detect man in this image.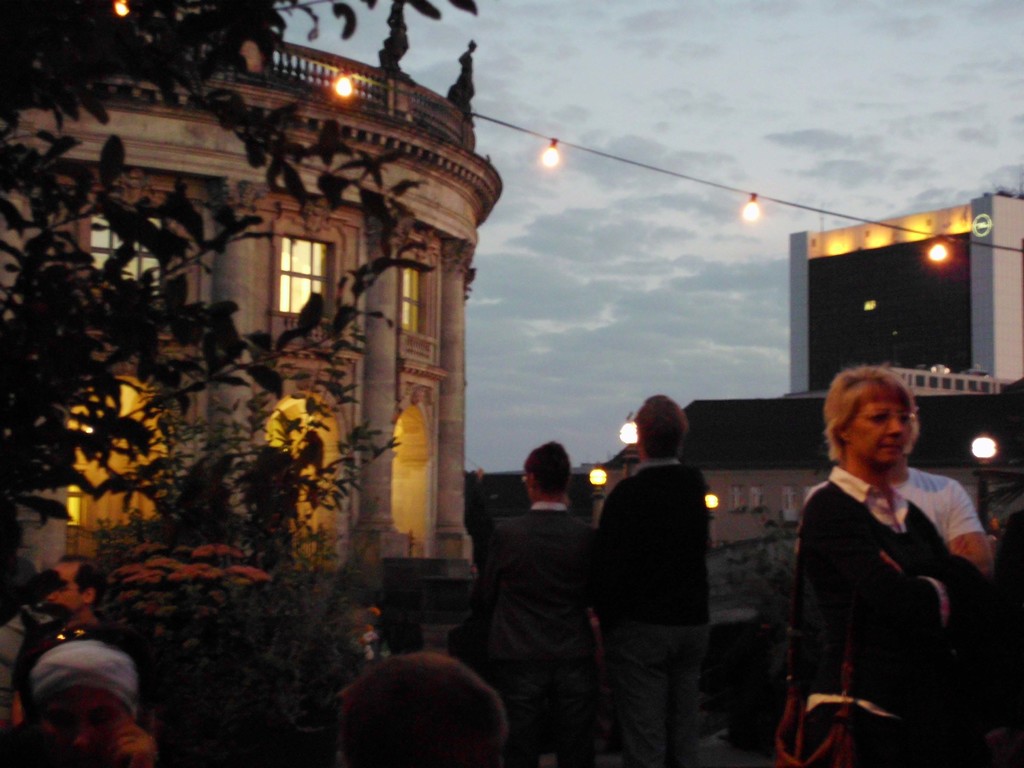
Detection: rect(337, 652, 511, 767).
